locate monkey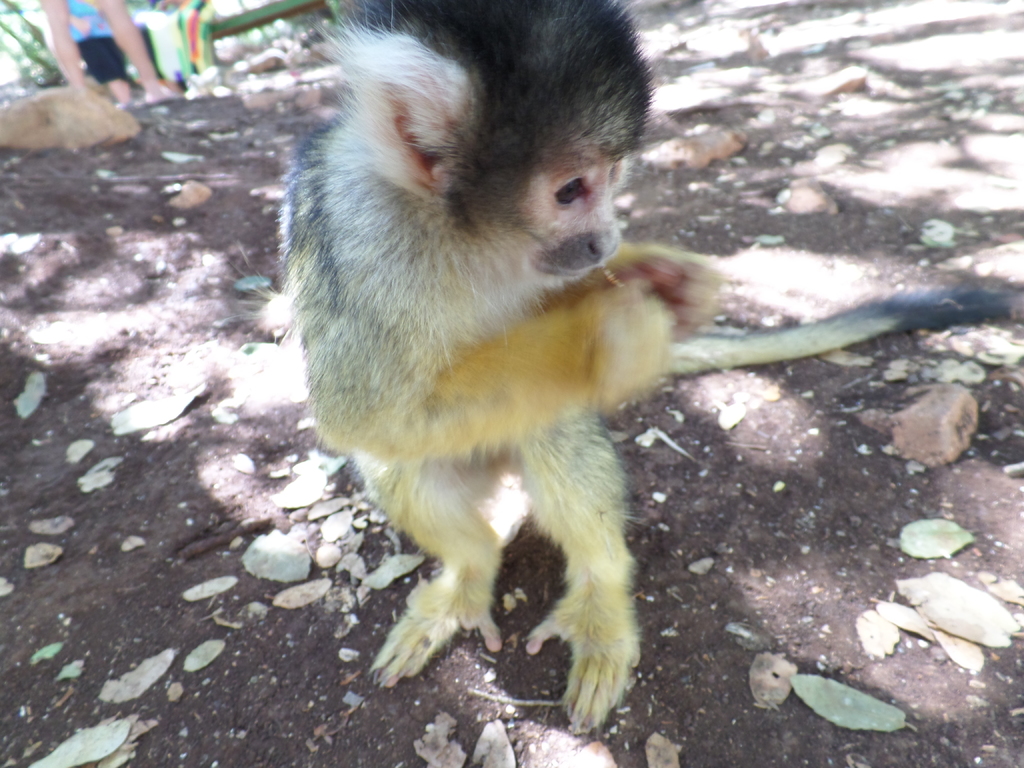
<bbox>284, 0, 1023, 732</bbox>
